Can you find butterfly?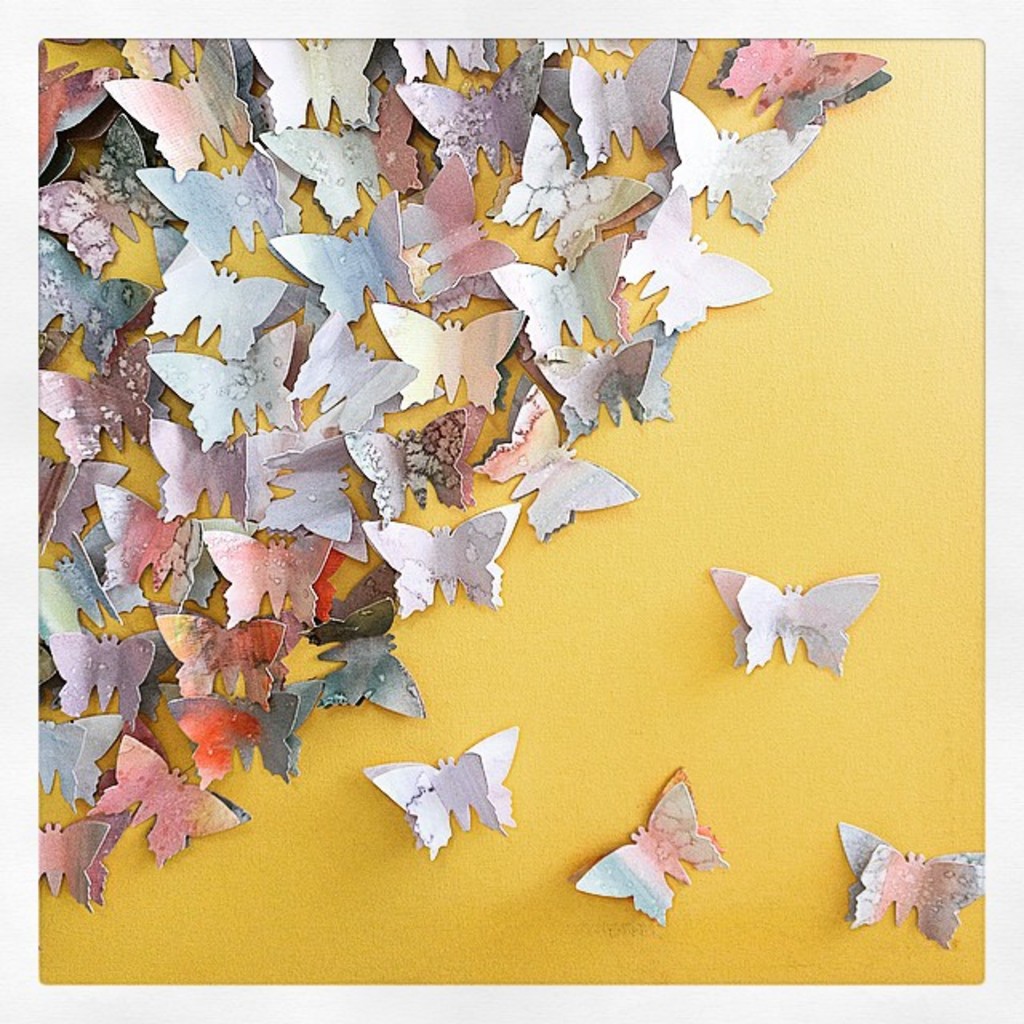
Yes, bounding box: bbox=[720, 558, 890, 694].
